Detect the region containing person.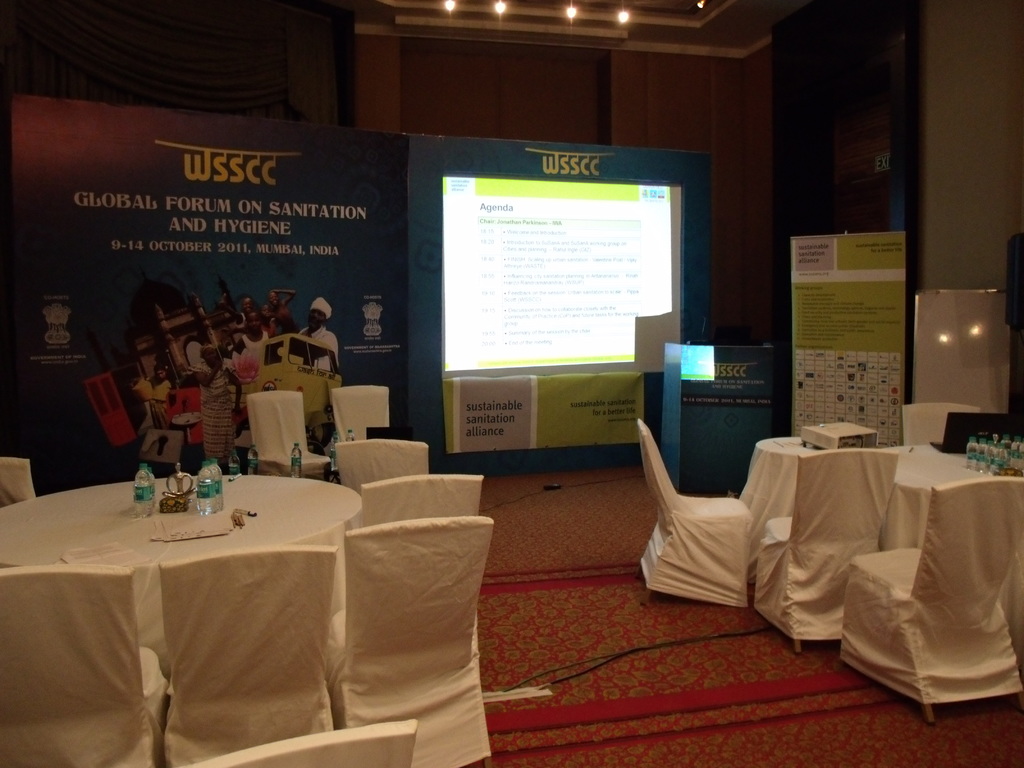
(141, 362, 184, 438).
